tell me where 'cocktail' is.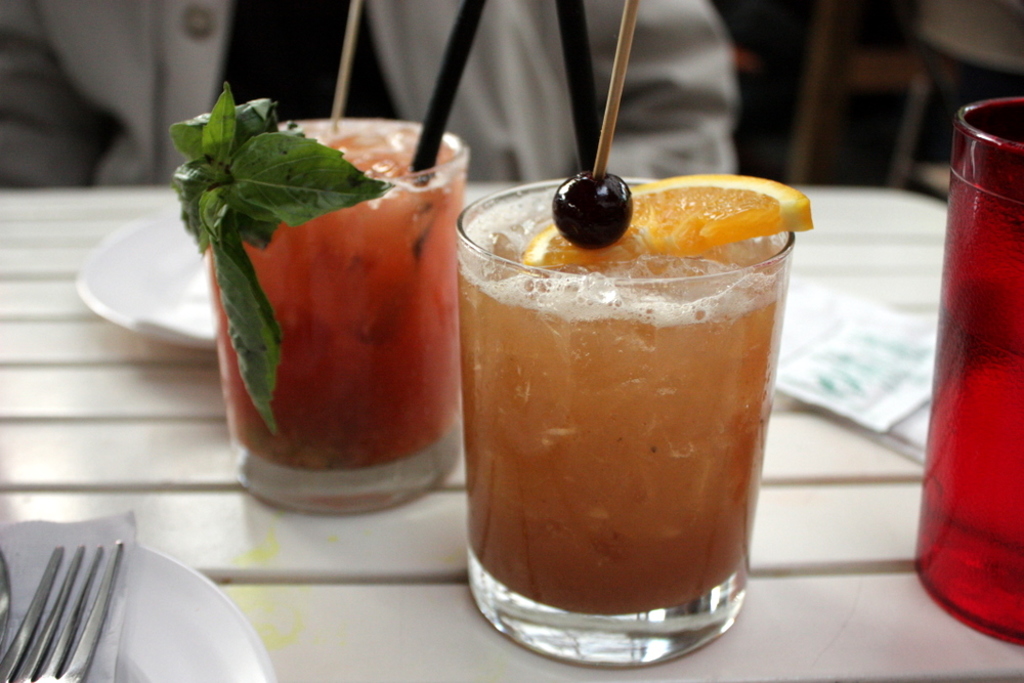
'cocktail' is at [x1=450, y1=0, x2=813, y2=669].
